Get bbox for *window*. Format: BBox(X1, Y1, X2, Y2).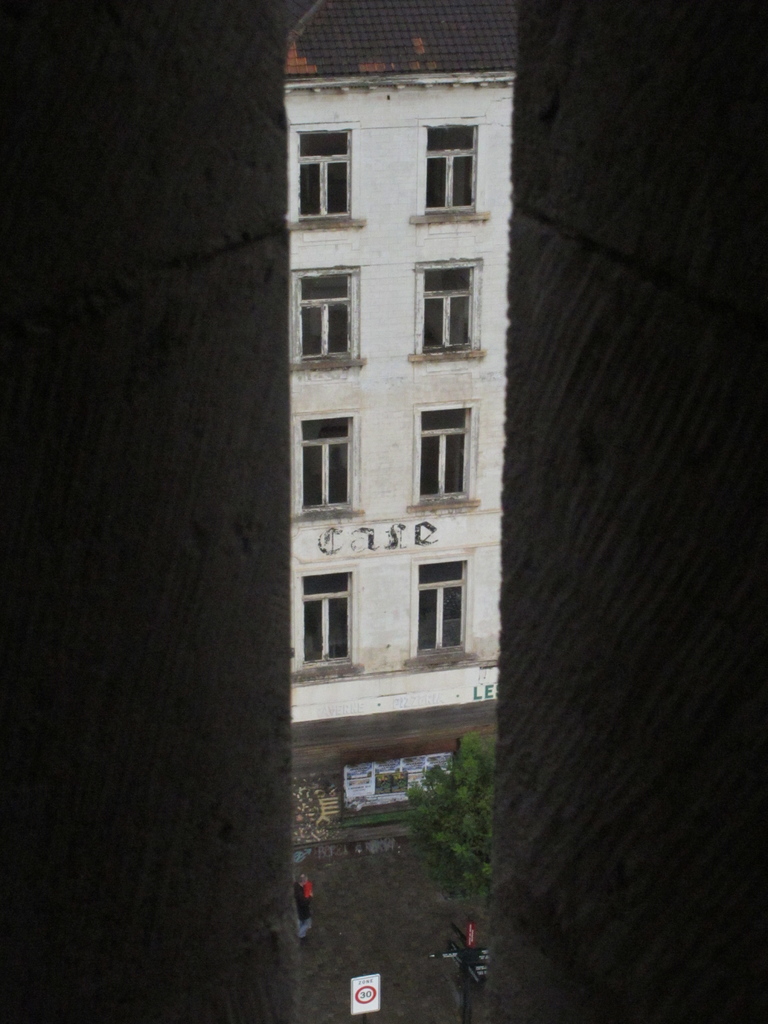
BBox(408, 400, 483, 512).
